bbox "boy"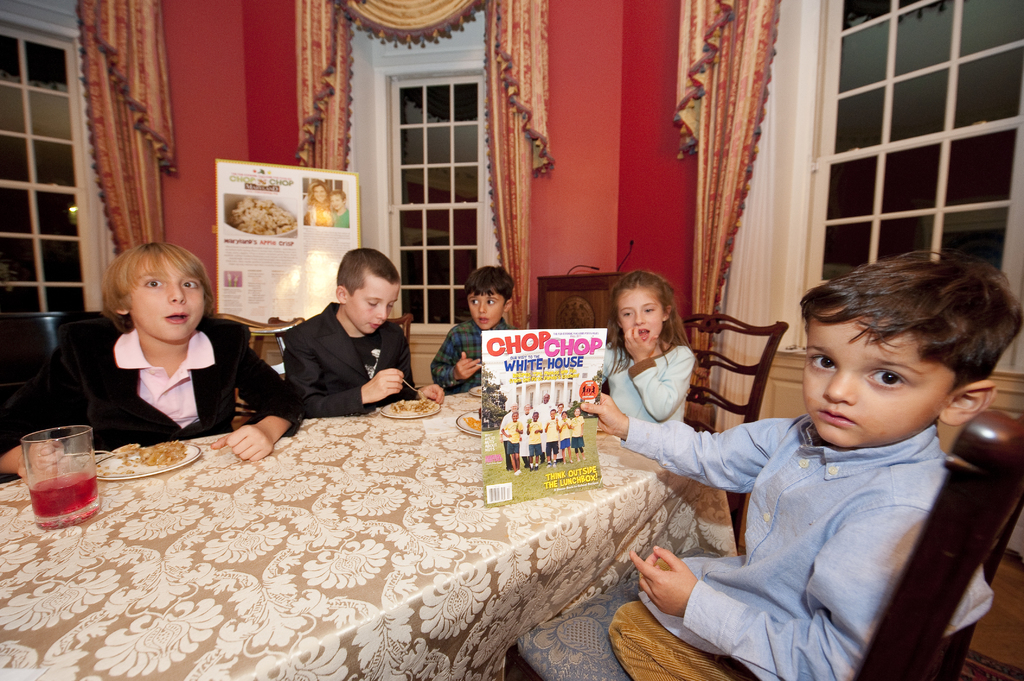
box(283, 250, 444, 416)
